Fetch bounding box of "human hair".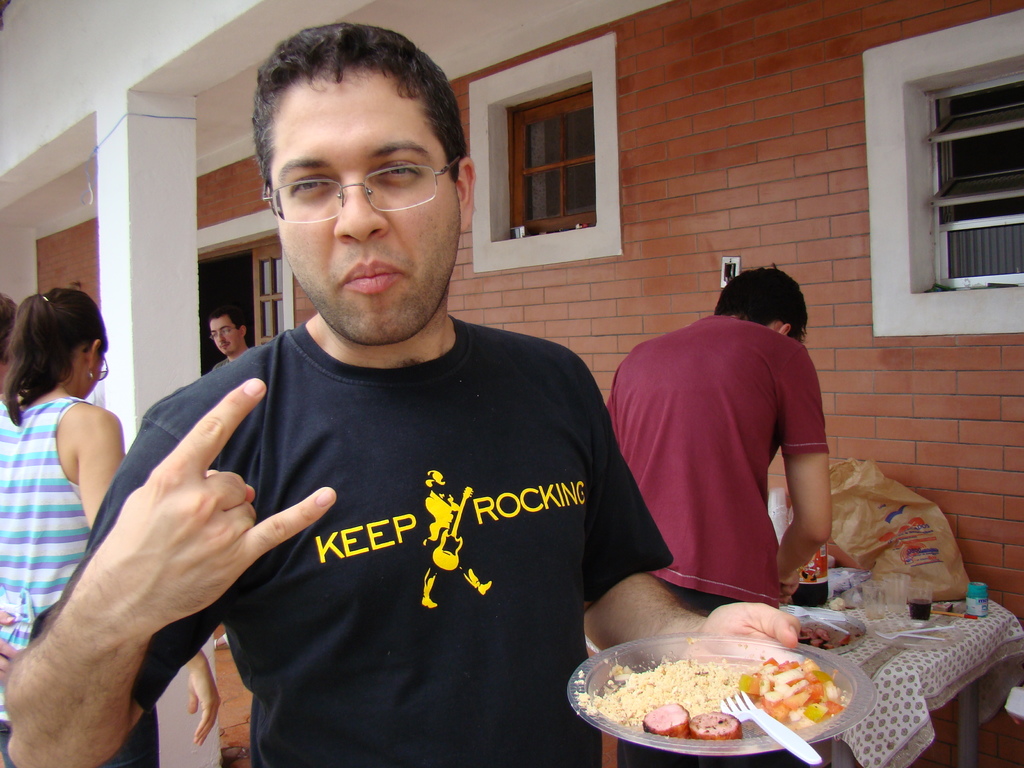
Bbox: x1=6 y1=284 x2=95 y2=415.
